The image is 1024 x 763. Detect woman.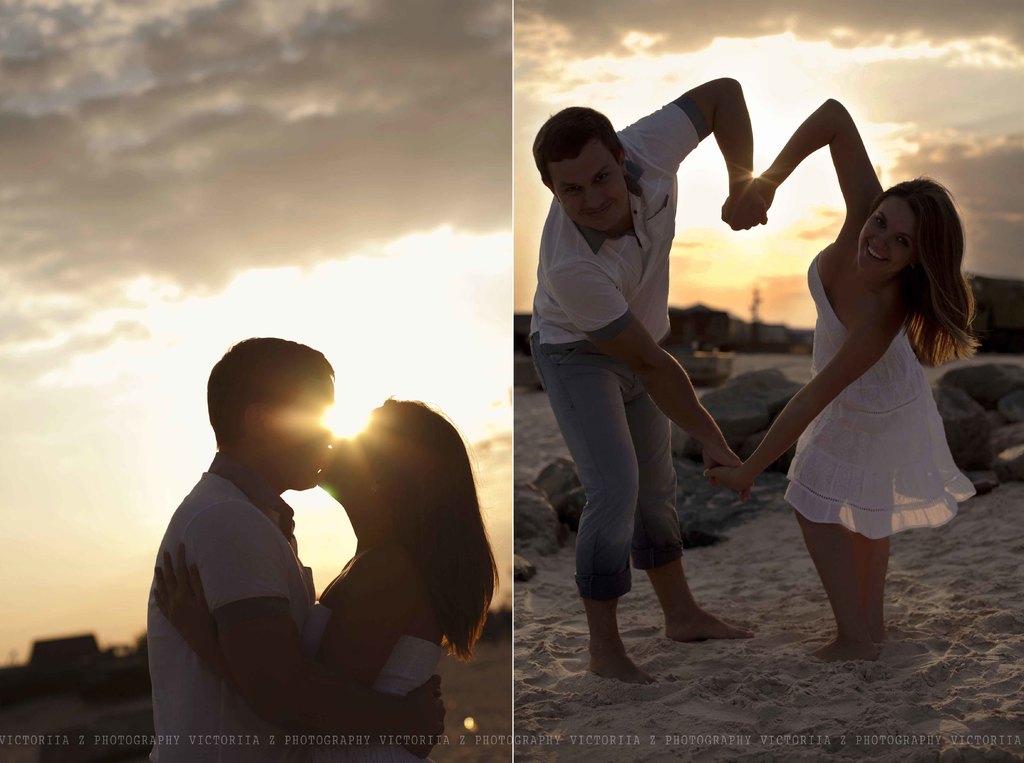
Detection: 740/138/980/648.
